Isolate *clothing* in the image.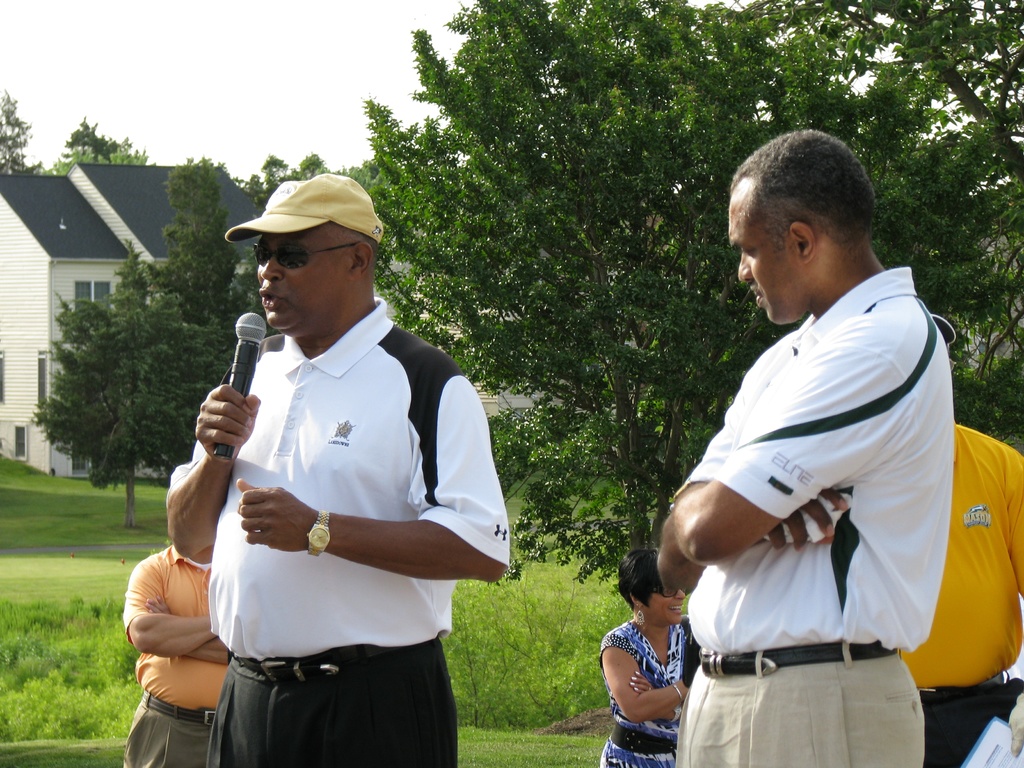
Isolated region: l=669, t=266, r=955, b=767.
